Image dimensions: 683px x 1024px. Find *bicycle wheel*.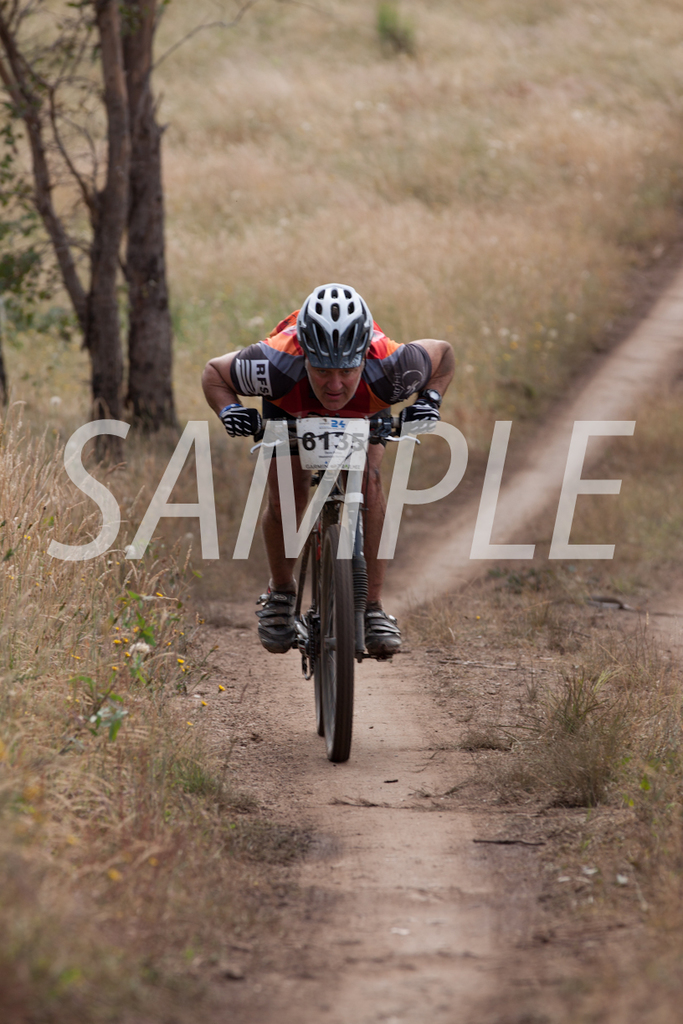
select_region(270, 486, 399, 734).
